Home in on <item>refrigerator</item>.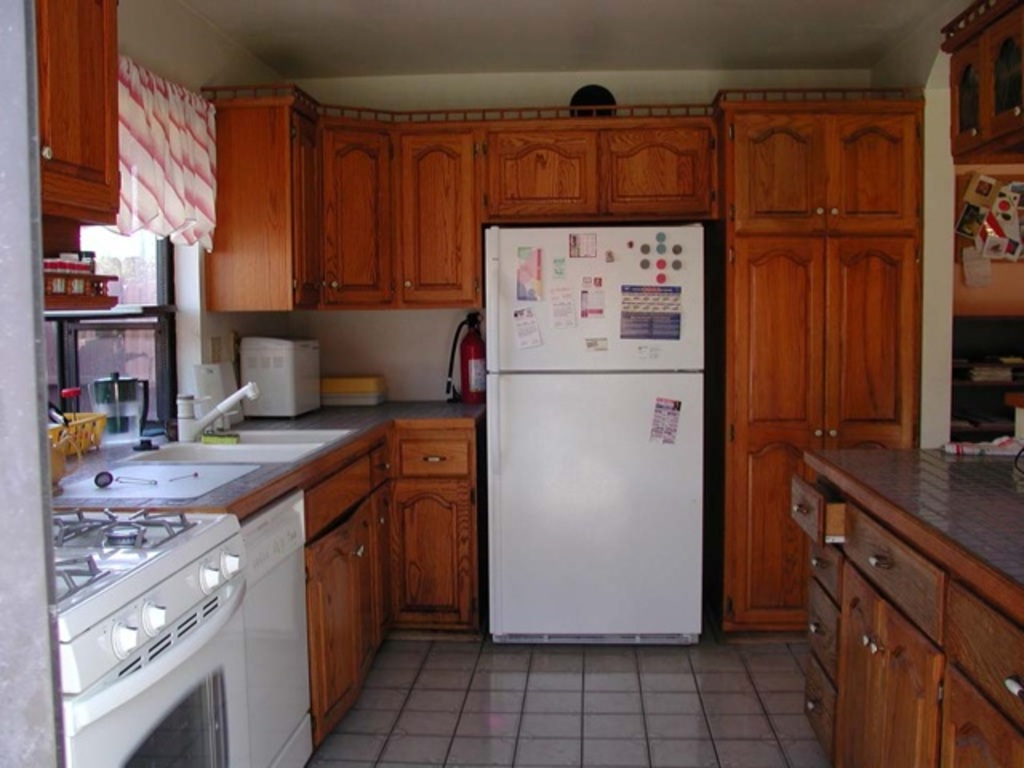
Homed in at (453, 219, 731, 677).
